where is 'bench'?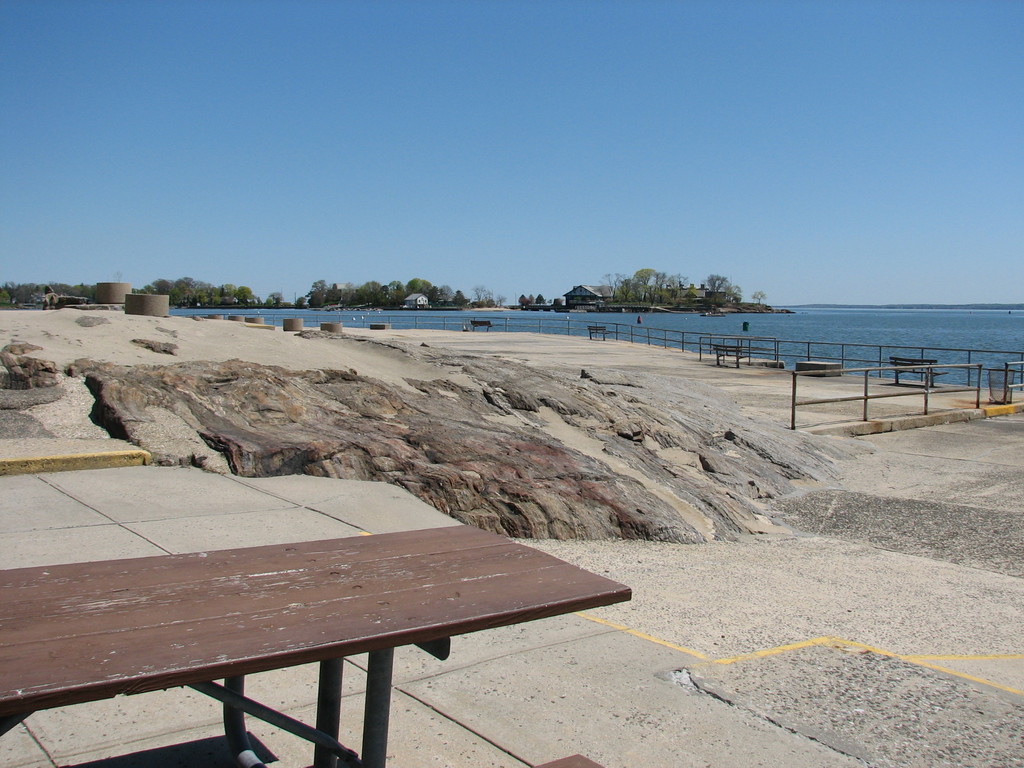
<bbox>476, 321, 495, 335</bbox>.
